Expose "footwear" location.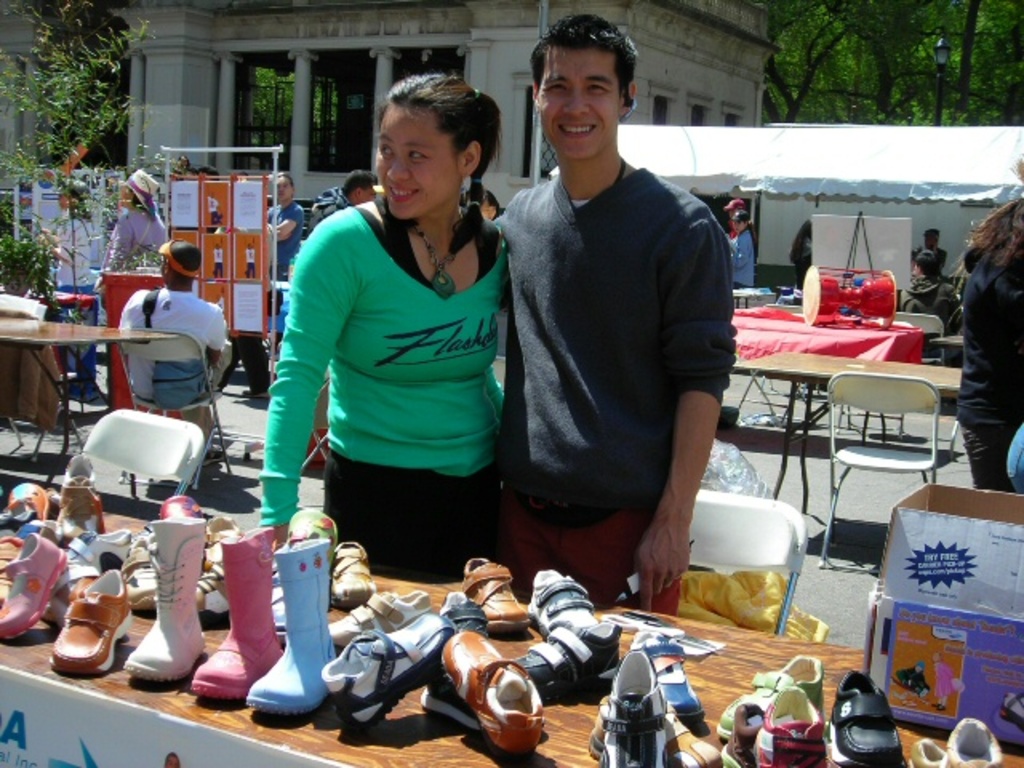
Exposed at Rect(53, 566, 138, 682).
